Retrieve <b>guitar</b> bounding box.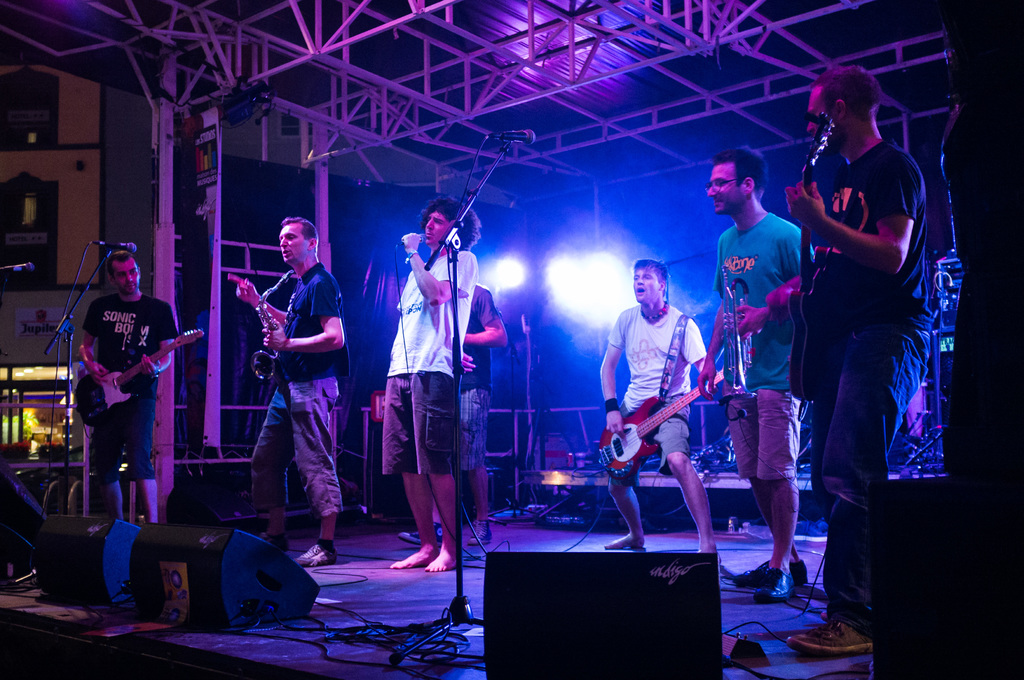
Bounding box: bbox=[783, 105, 849, 403].
